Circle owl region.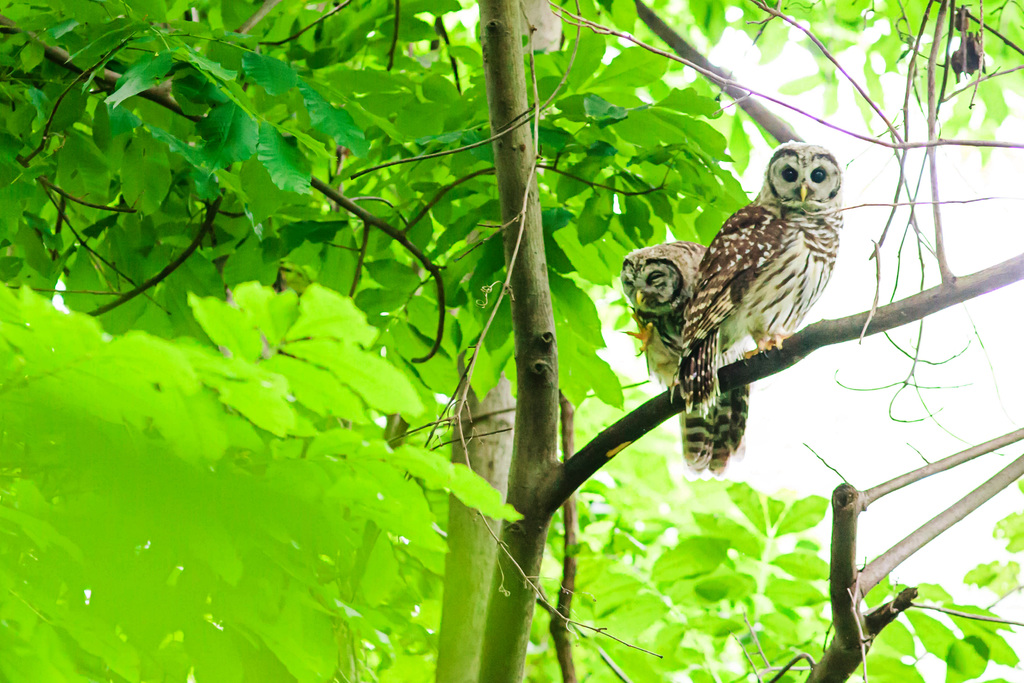
Region: x1=621 y1=229 x2=765 y2=481.
